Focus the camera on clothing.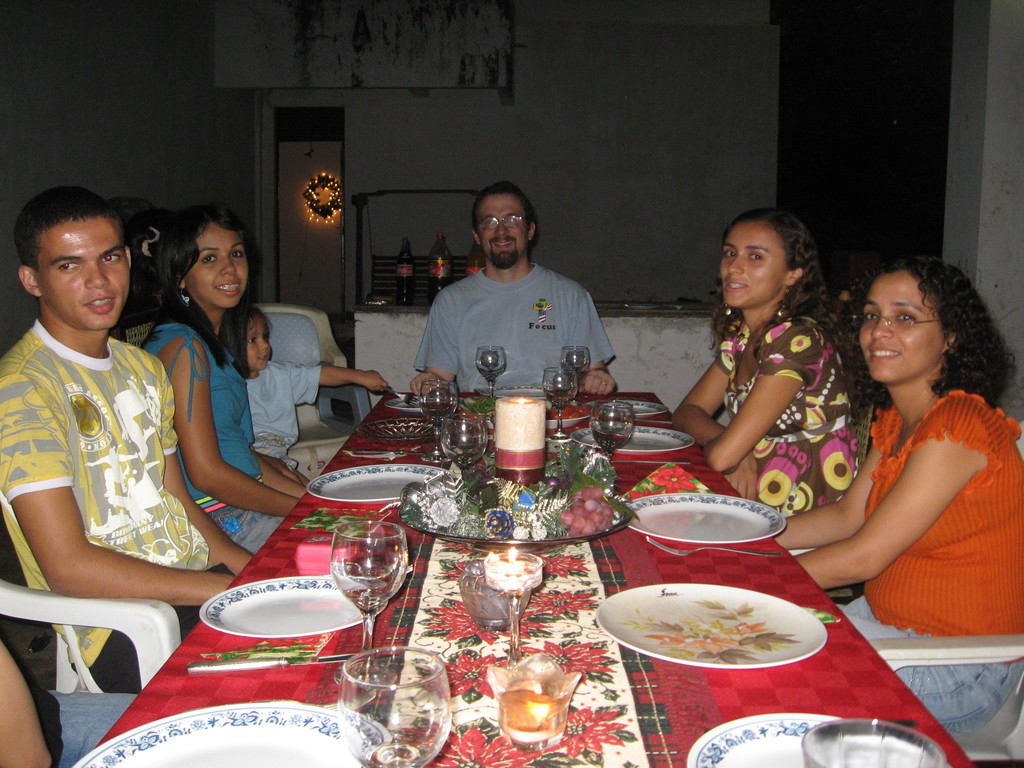
Focus region: (139,317,294,560).
